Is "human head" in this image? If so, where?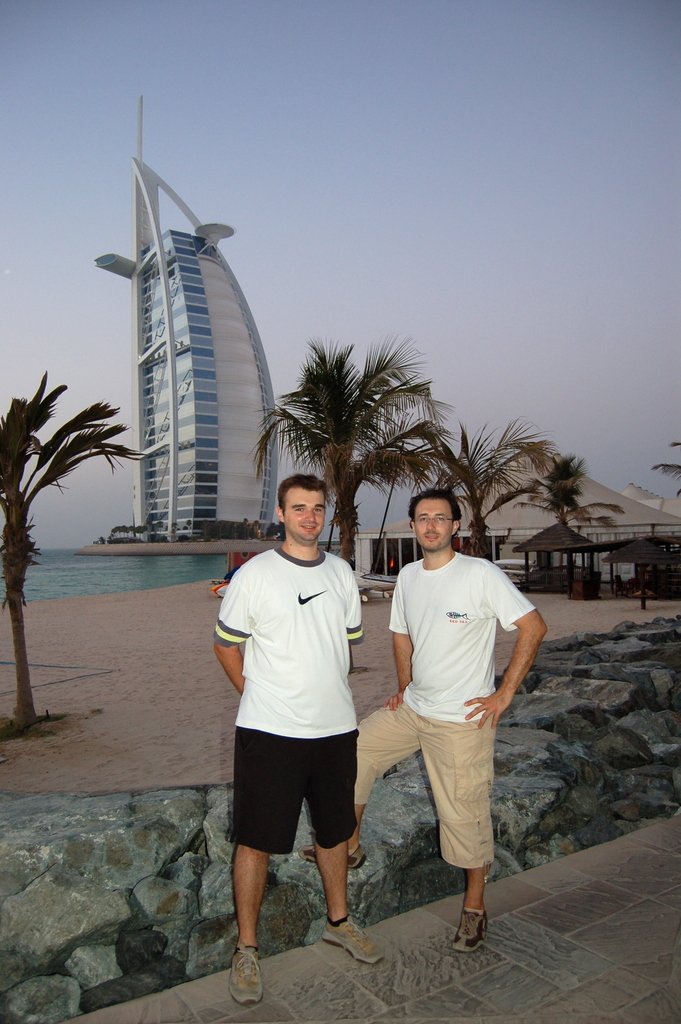
Yes, at region(410, 488, 456, 550).
